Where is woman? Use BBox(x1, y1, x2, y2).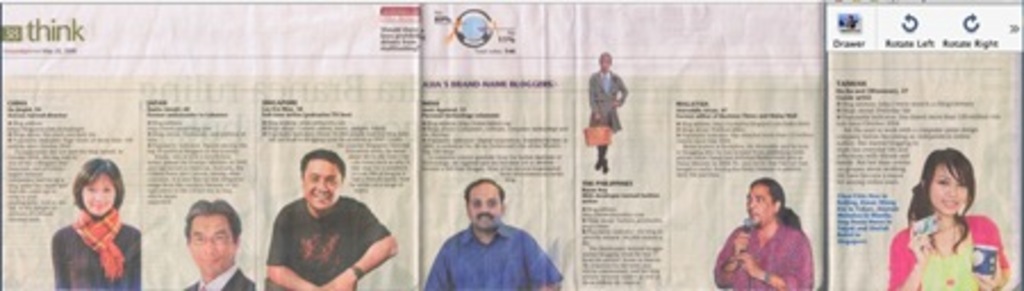
BBox(46, 152, 141, 289).
